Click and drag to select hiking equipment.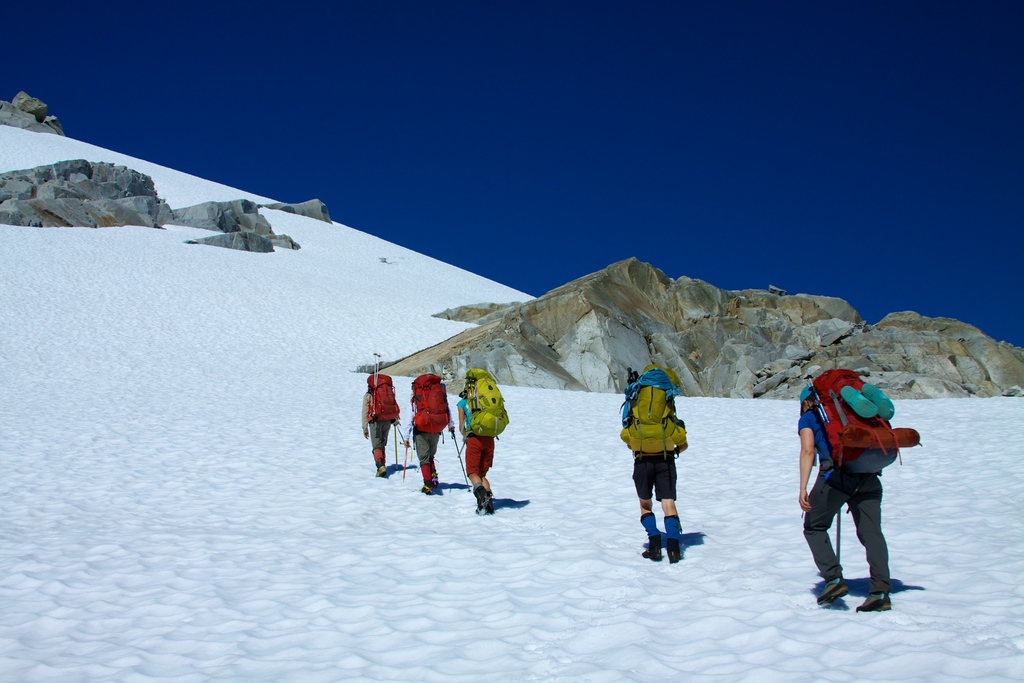
Selection: crop(474, 491, 490, 513).
